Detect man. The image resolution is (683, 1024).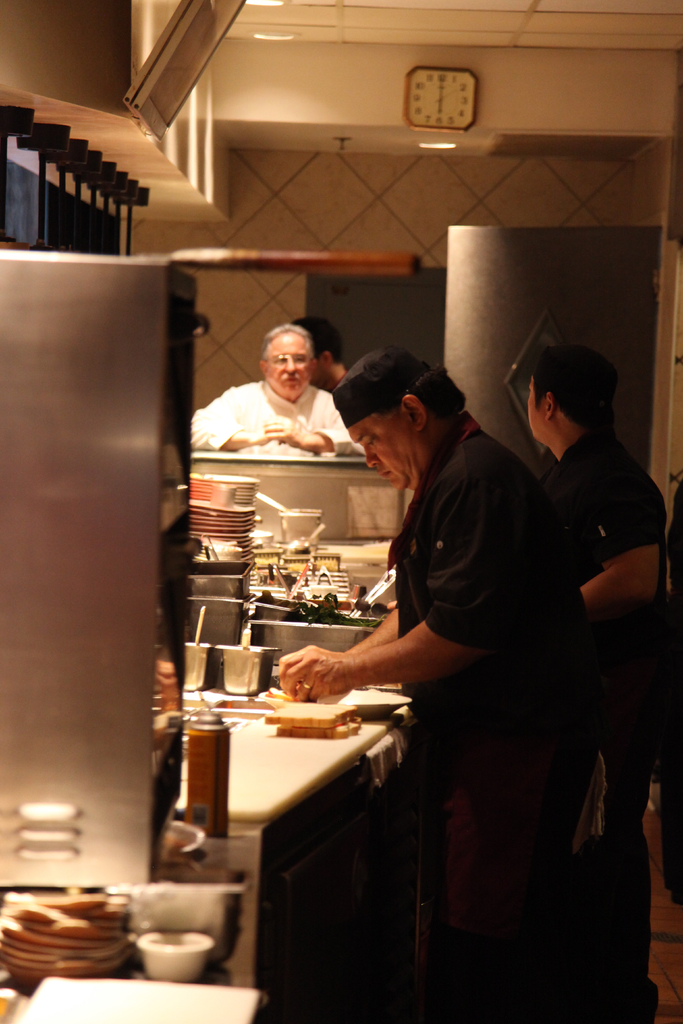
pyautogui.locateOnScreen(514, 342, 671, 1020).
